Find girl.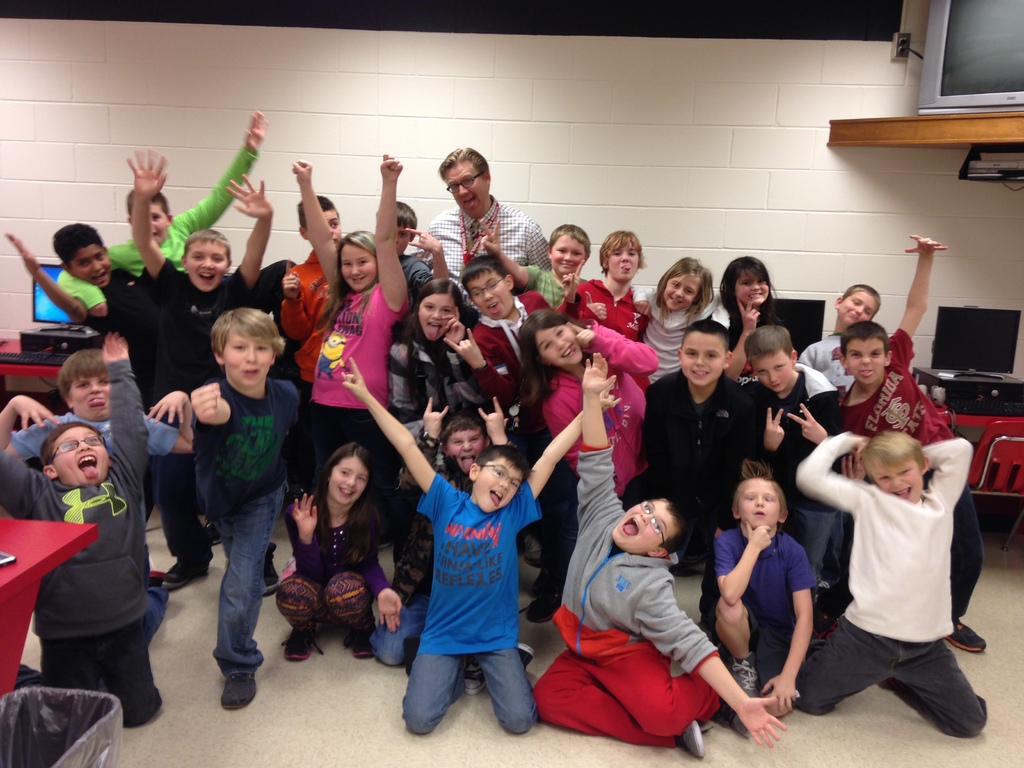
519:307:660:624.
